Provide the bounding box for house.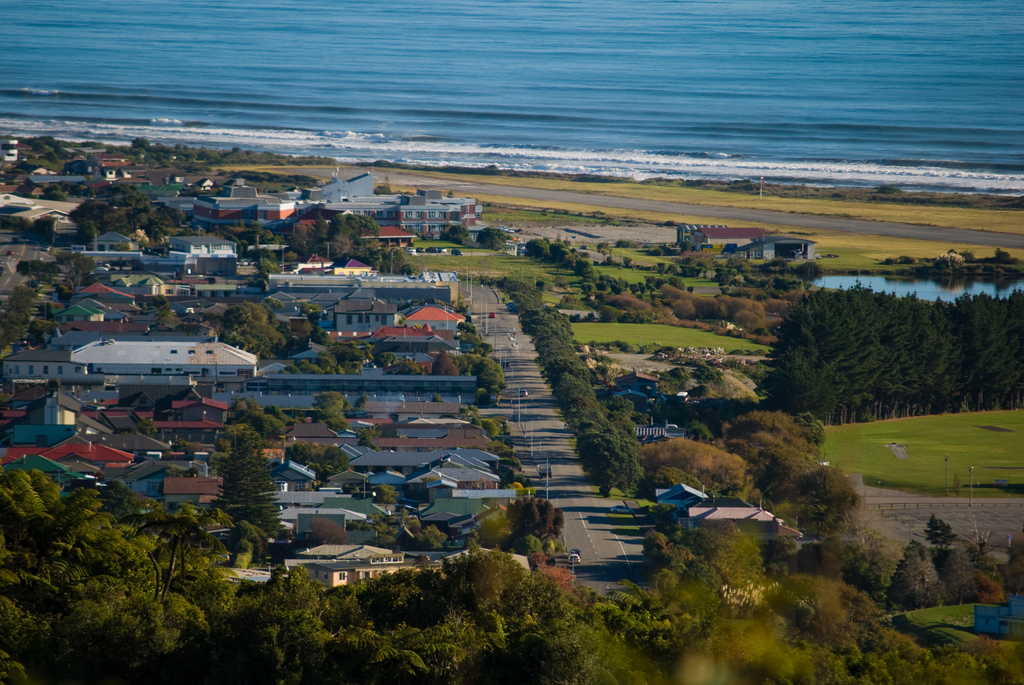
[135,167,179,192].
